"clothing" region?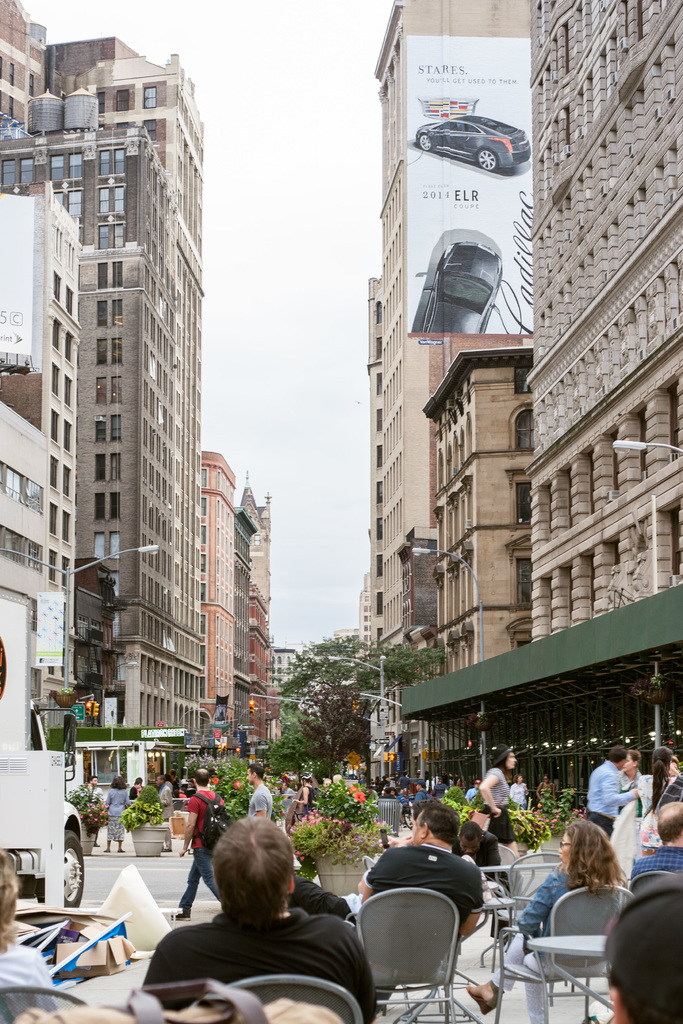
{"left": 589, "top": 753, "right": 631, "bottom": 836}
